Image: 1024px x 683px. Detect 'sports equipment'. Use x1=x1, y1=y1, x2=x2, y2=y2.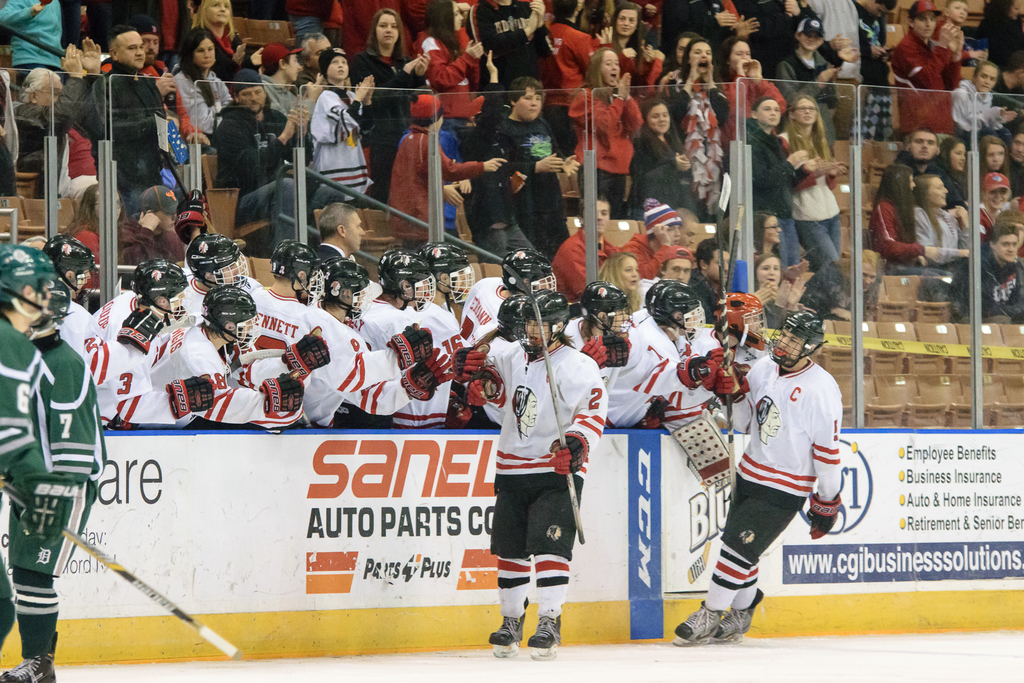
x1=510, y1=287, x2=576, y2=359.
